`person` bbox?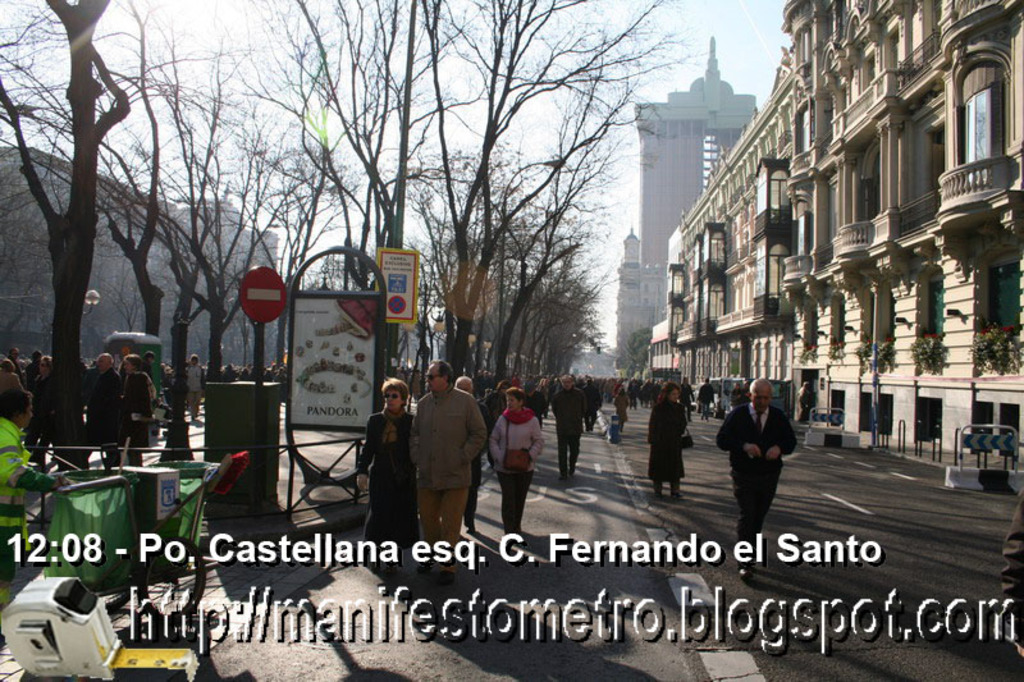
(453, 374, 498, 528)
